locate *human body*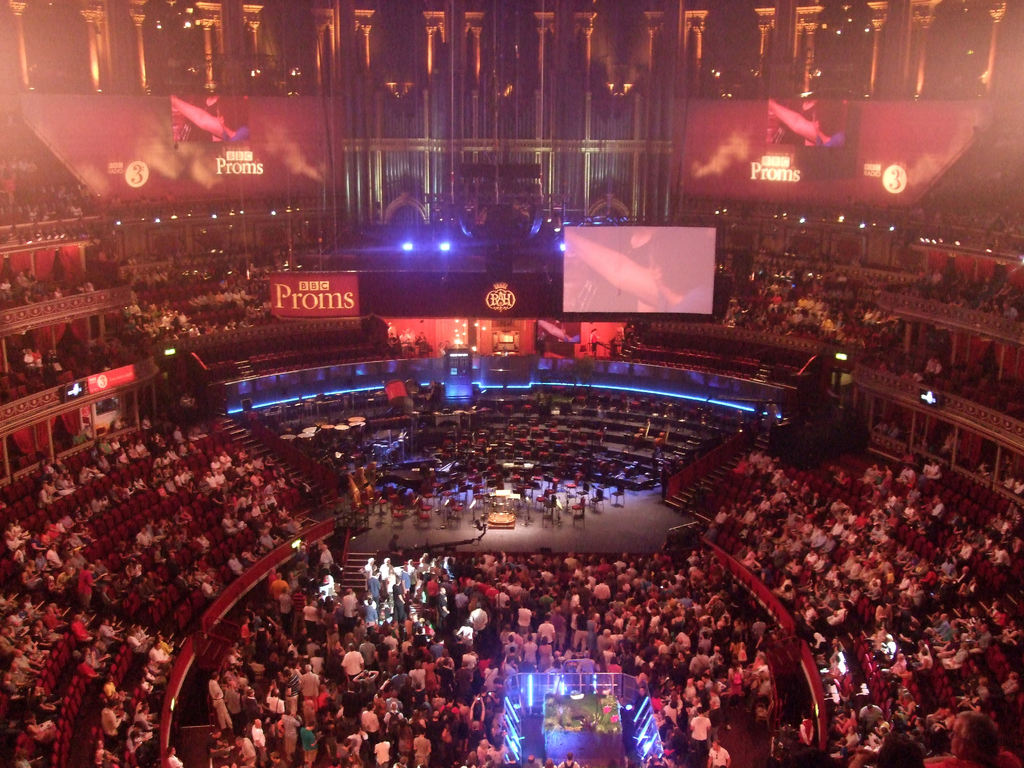
box(480, 733, 490, 760)
